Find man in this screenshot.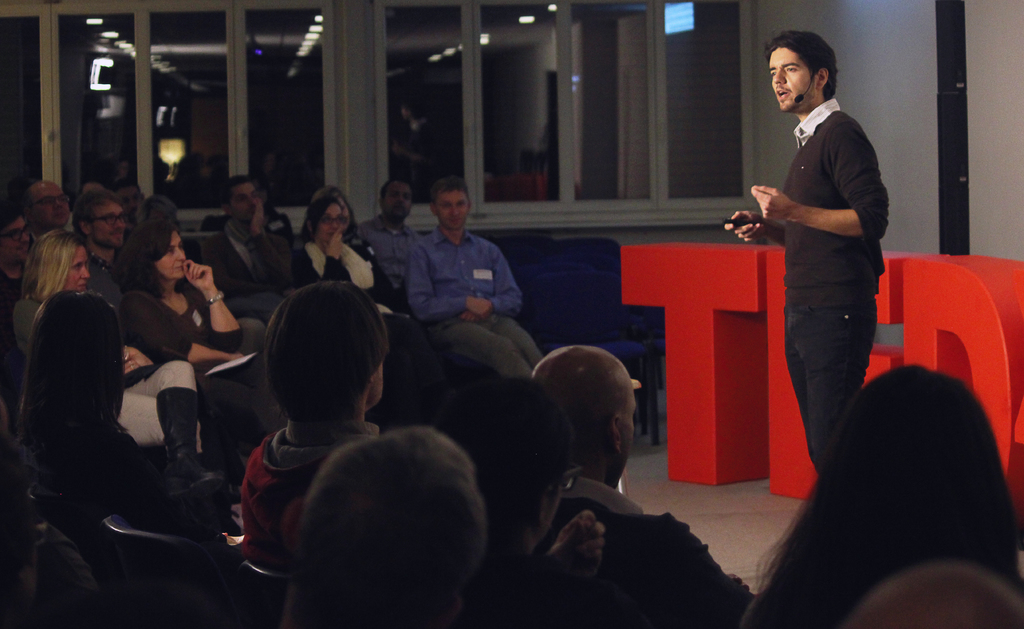
The bounding box for man is 532 343 762 628.
